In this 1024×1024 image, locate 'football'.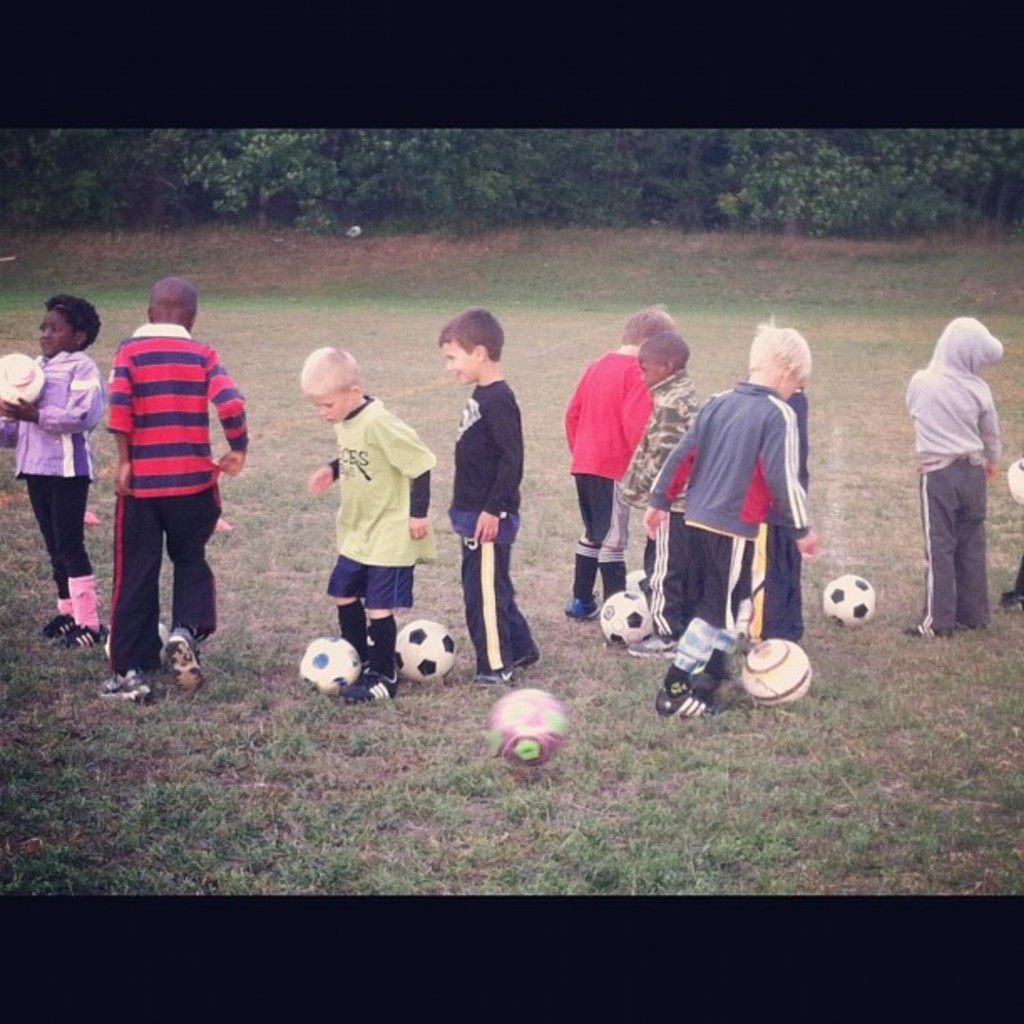
Bounding box: pyautogui.locateOnScreen(484, 689, 571, 770).
